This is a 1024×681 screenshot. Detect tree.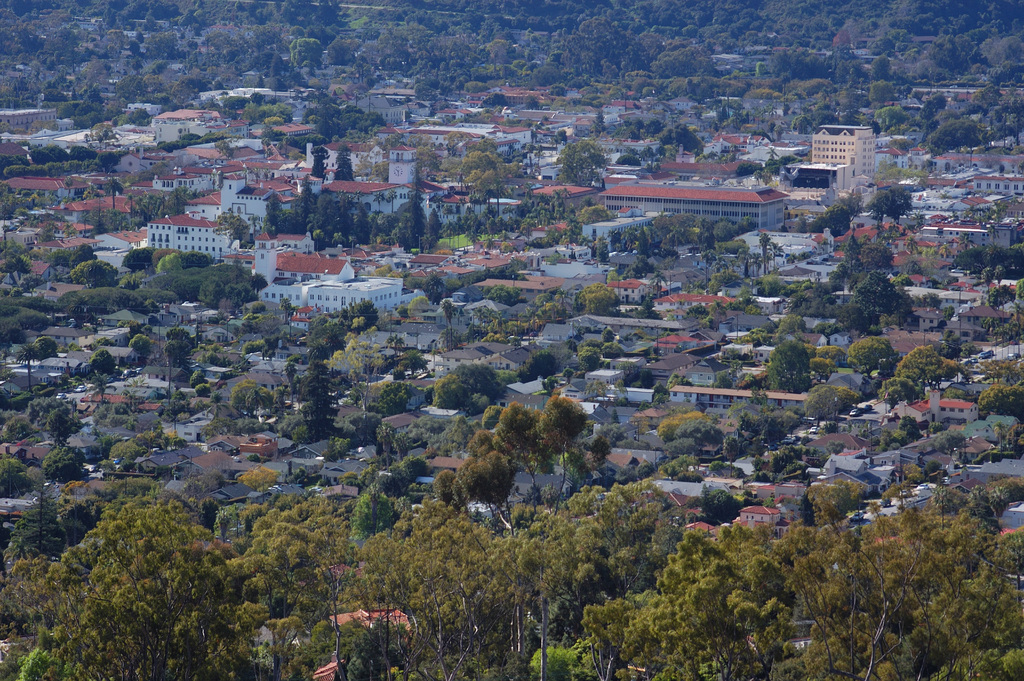
{"left": 351, "top": 491, "right": 516, "bottom": 680}.
